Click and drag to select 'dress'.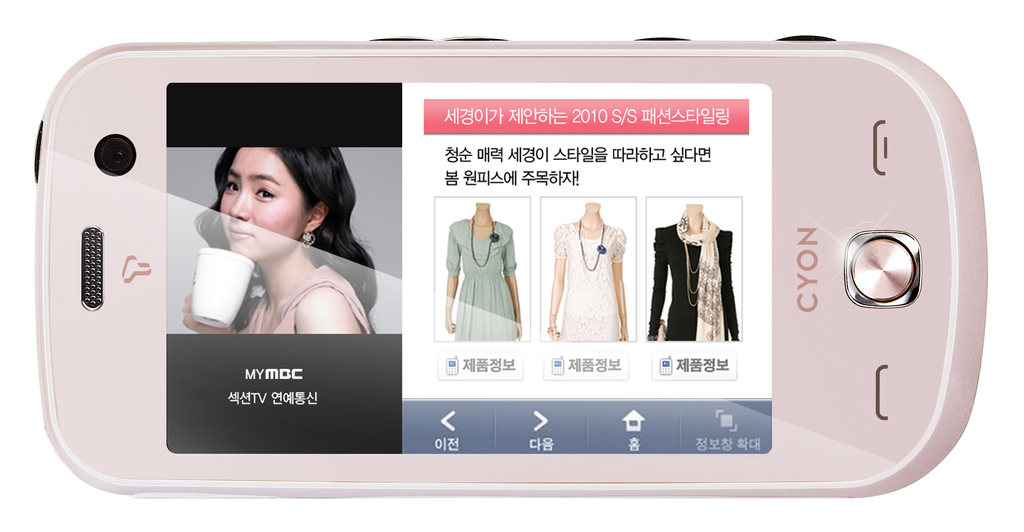
Selection: <bbox>555, 226, 624, 341</bbox>.
